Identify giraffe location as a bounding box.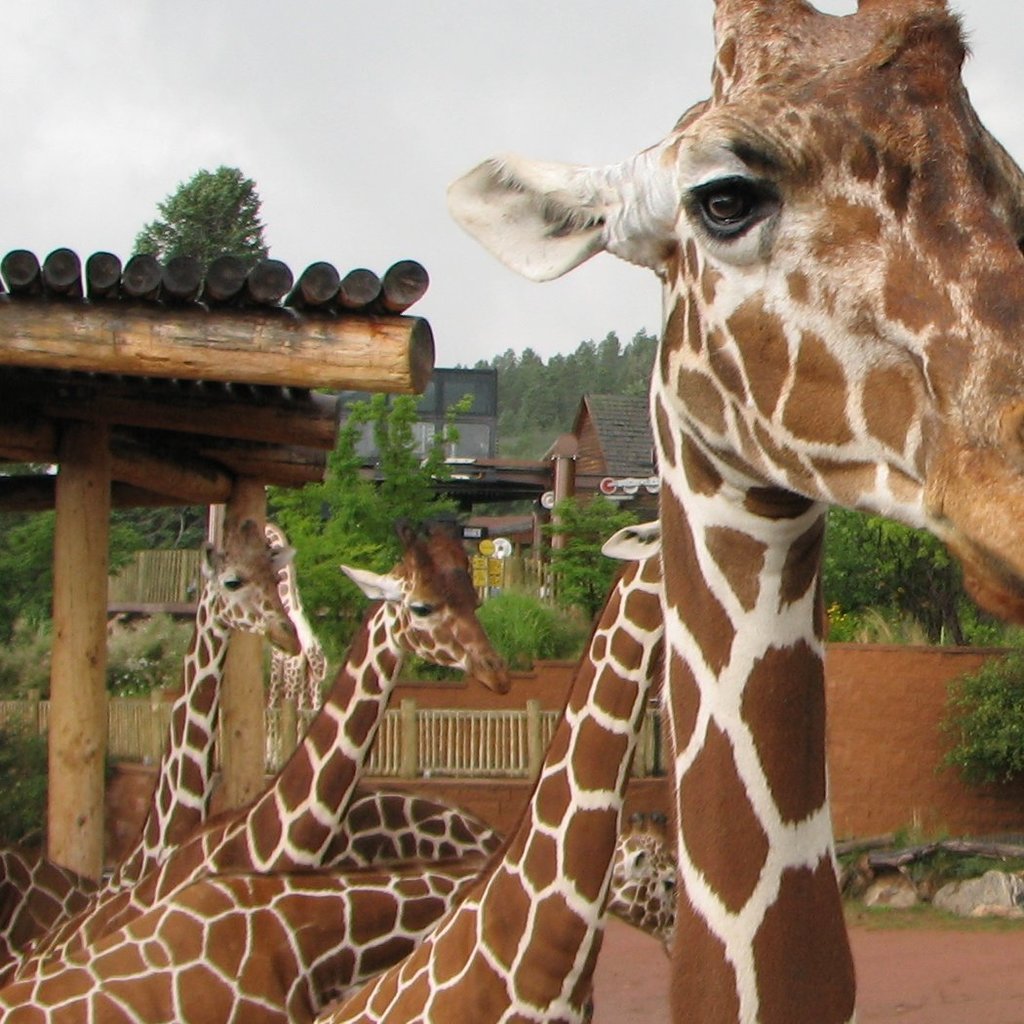
box(0, 520, 508, 1023).
